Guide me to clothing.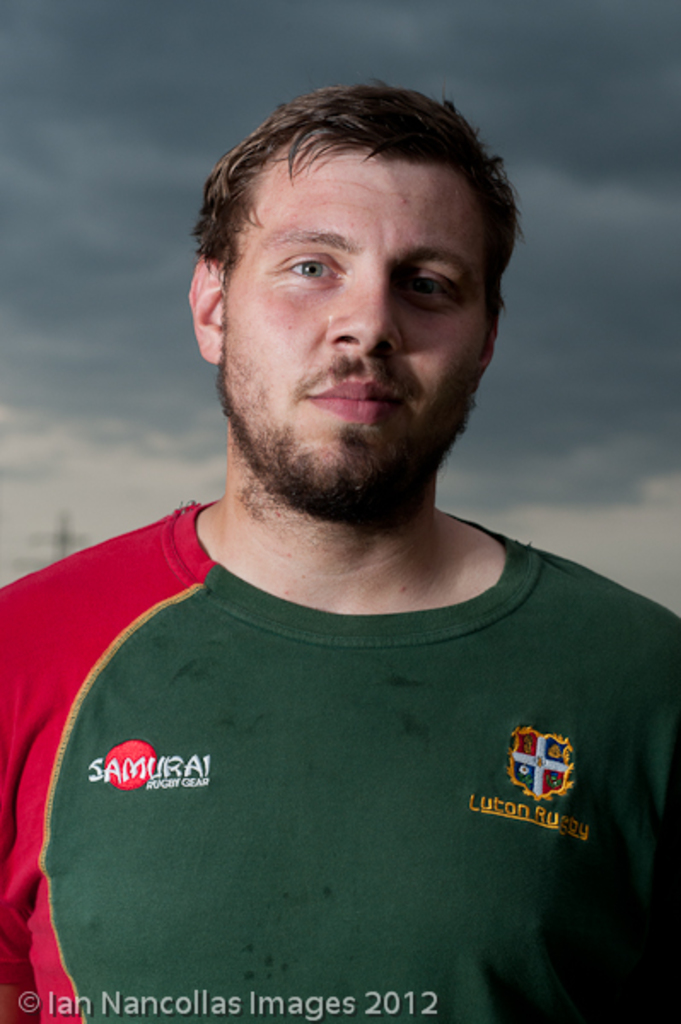
Guidance: select_region(36, 486, 680, 1021).
